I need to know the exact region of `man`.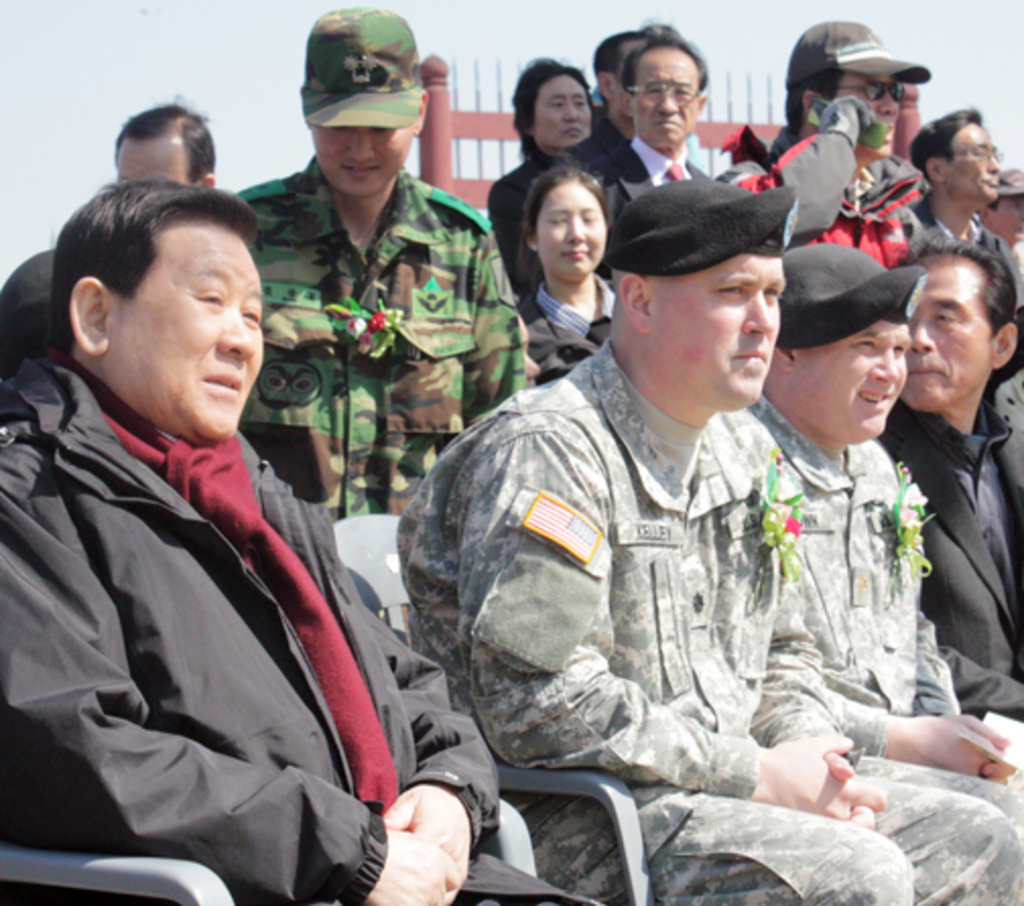
Region: [857, 236, 1016, 707].
